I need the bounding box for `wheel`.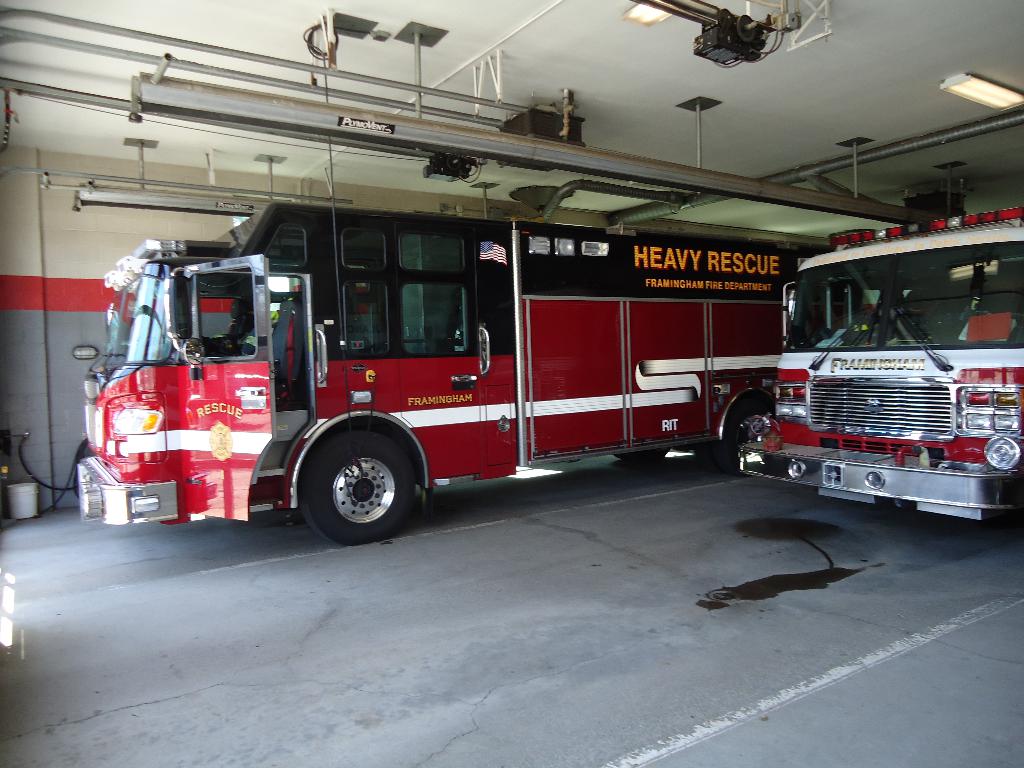
Here it is: rect(300, 430, 410, 532).
